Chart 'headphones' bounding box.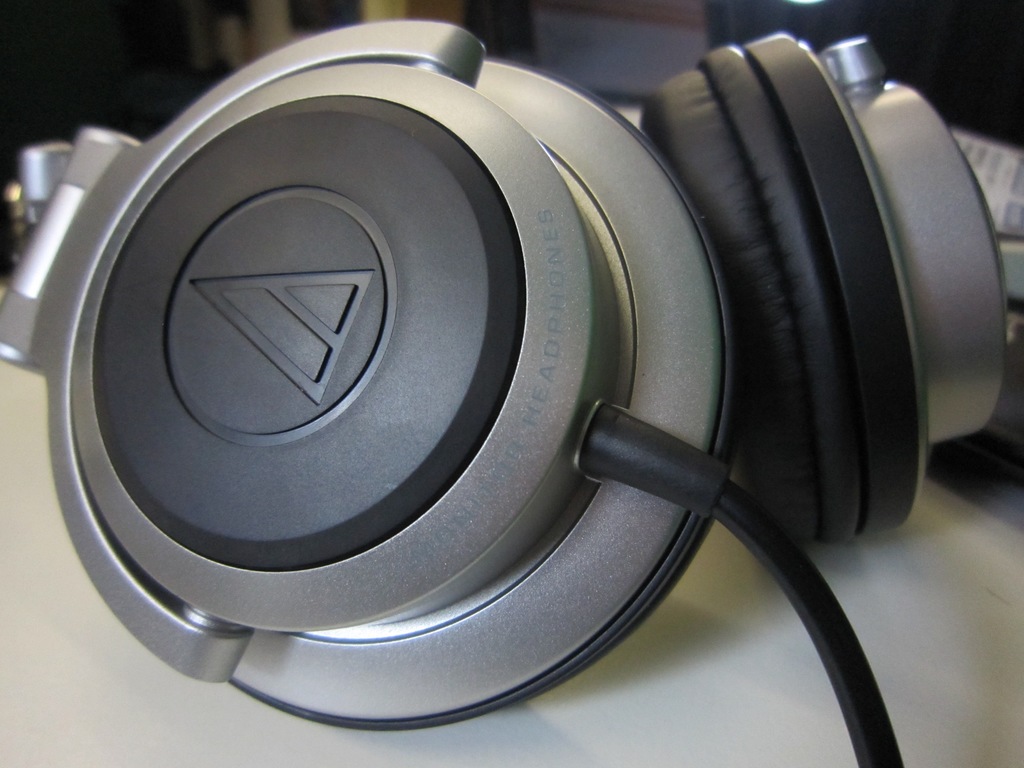
Charted: locate(0, 9, 1015, 724).
